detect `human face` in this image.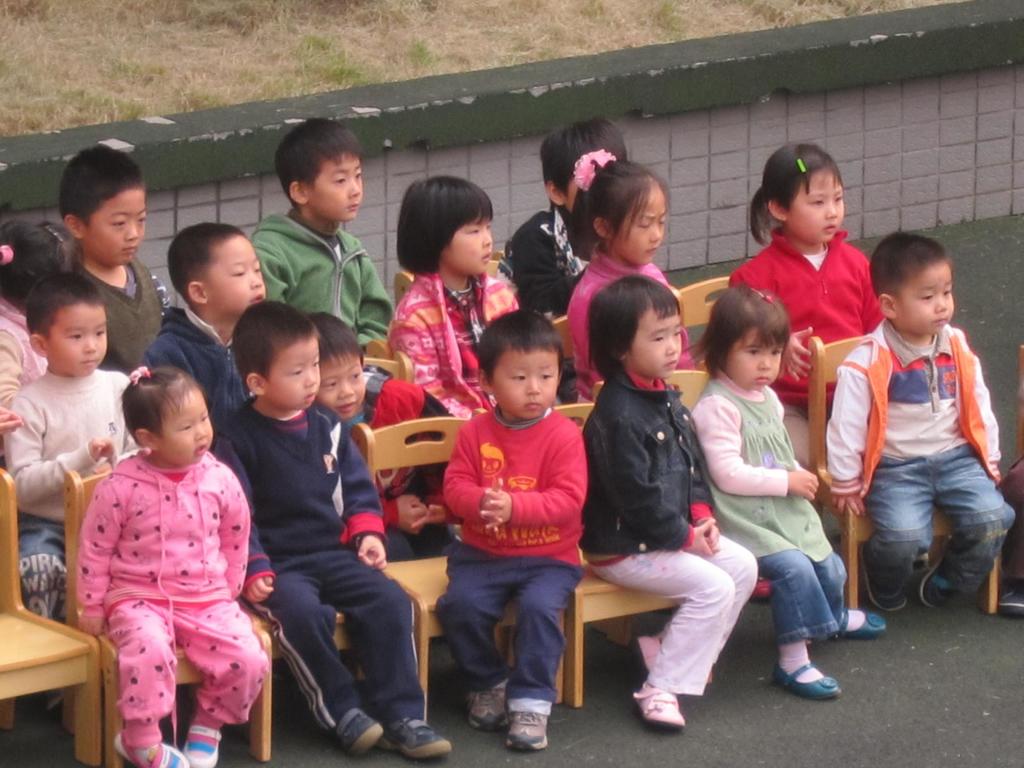
Detection: left=321, top=352, right=366, bottom=420.
